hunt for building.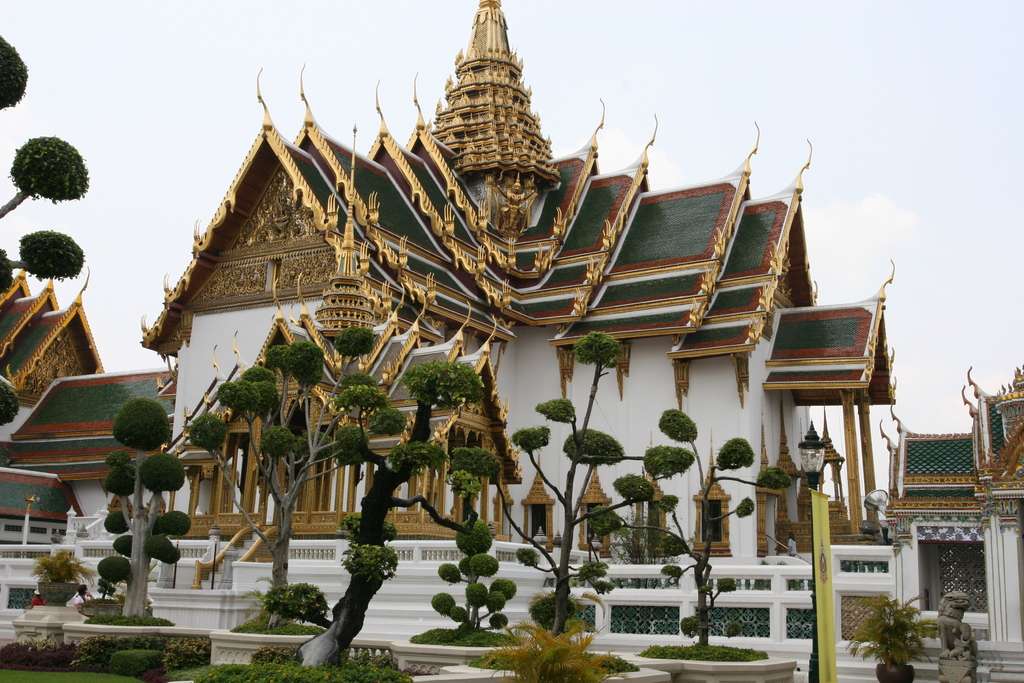
Hunted down at left=0, top=368, right=177, bottom=545.
